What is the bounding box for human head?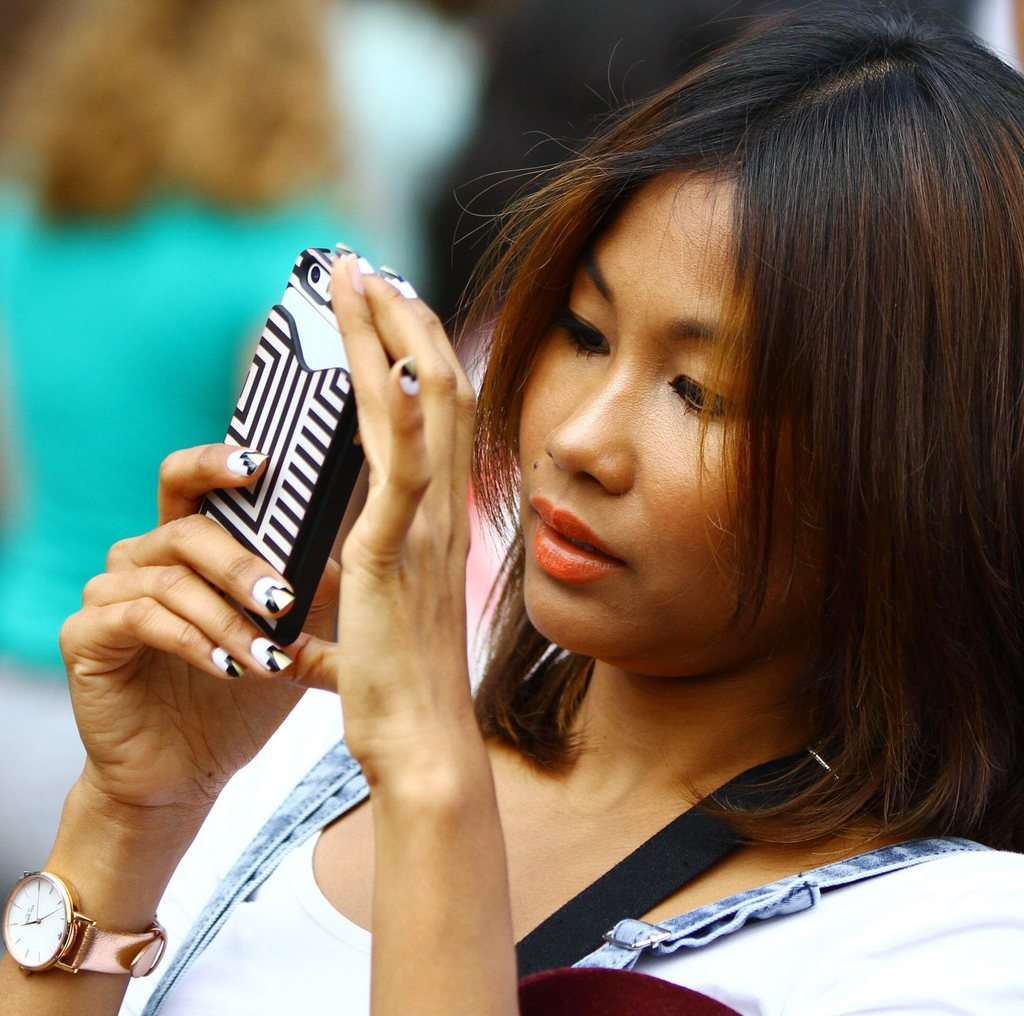
439,81,886,698.
